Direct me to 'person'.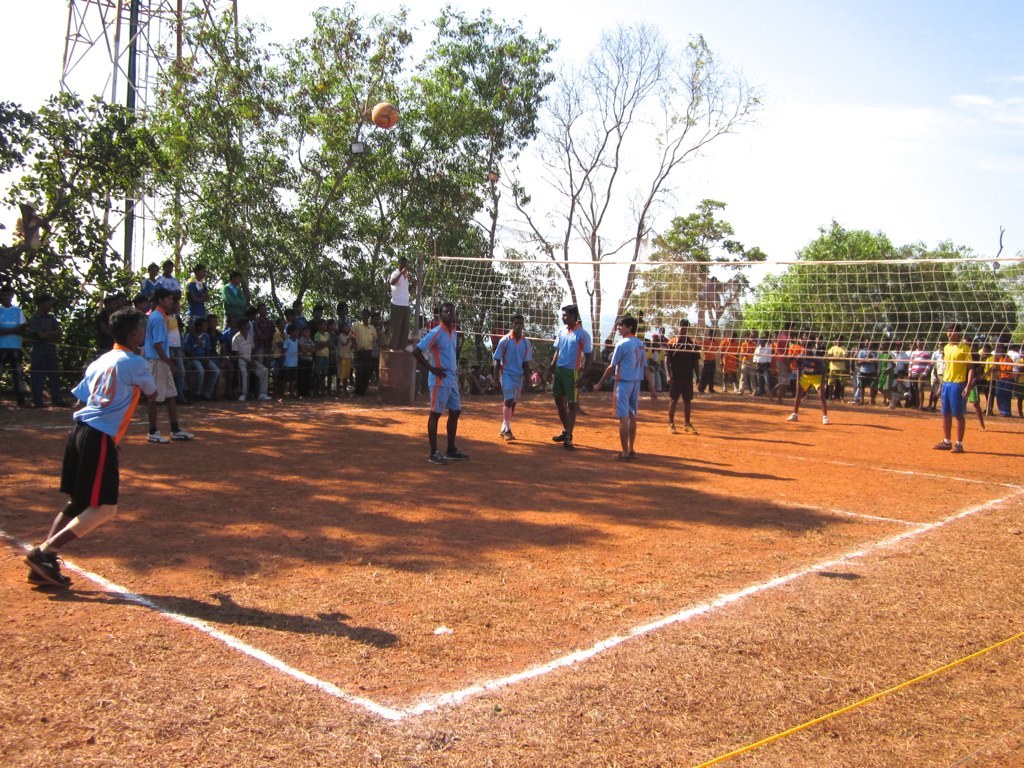
Direction: (220,270,245,322).
